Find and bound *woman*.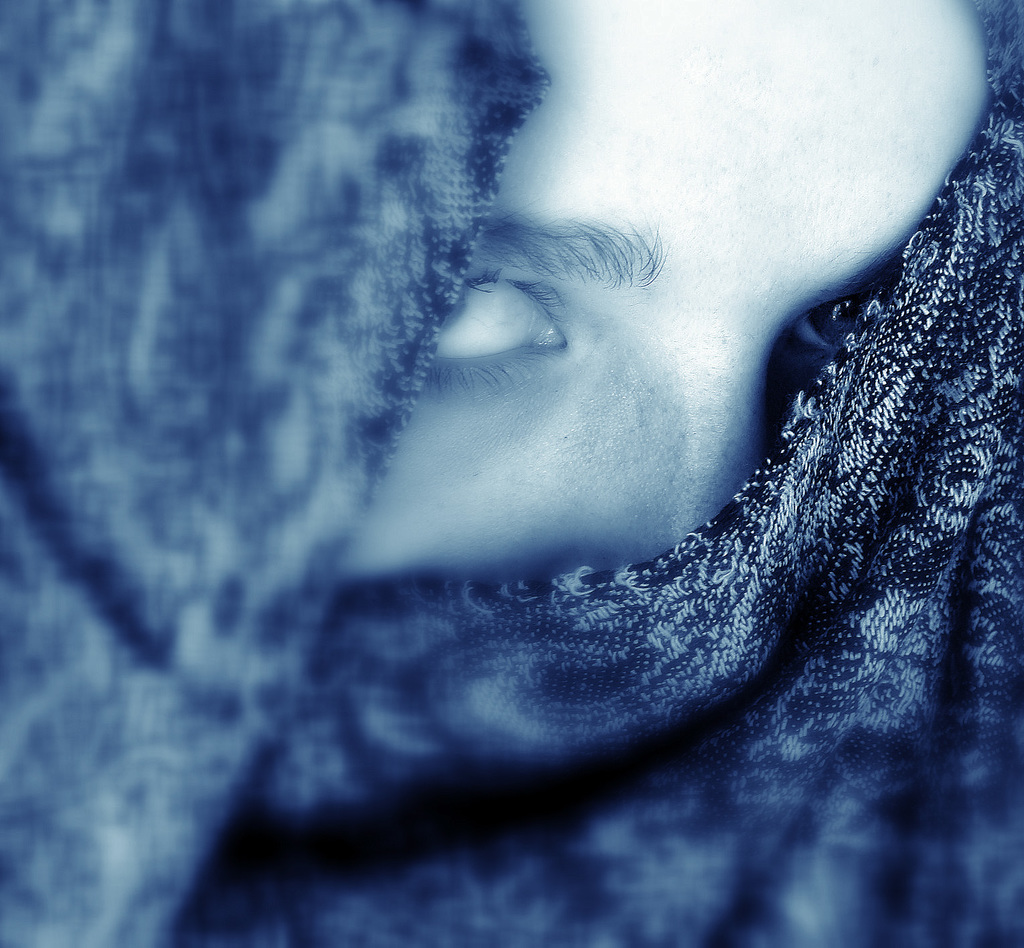
Bound: <bbox>0, 0, 1023, 947</bbox>.
